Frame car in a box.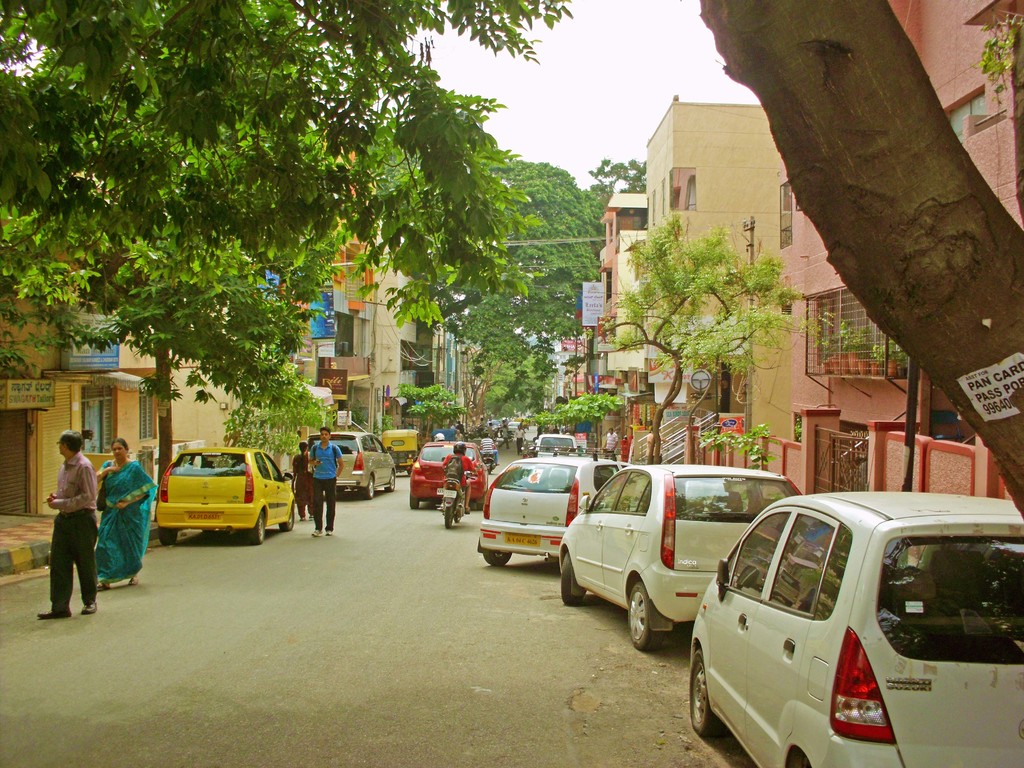
Rect(680, 480, 1018, 767).
